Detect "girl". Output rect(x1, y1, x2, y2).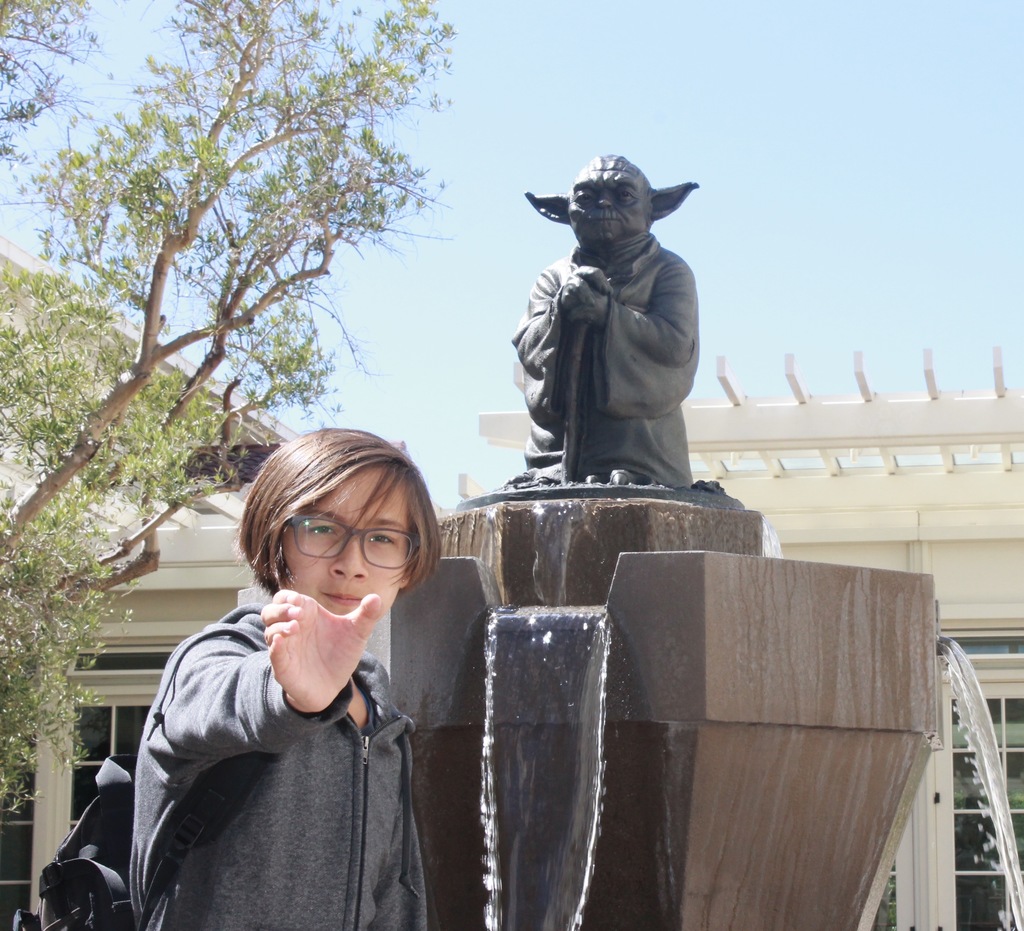
rect(132, 427, 444, 930).
